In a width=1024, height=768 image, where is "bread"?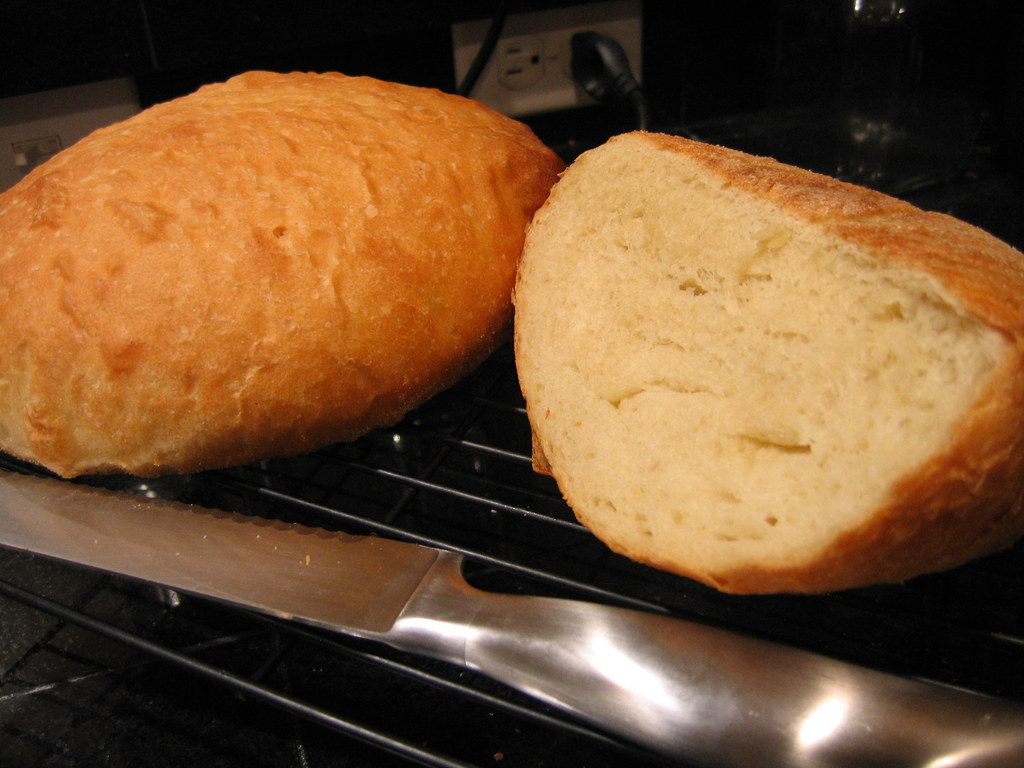
bbox(0, 67, 564, 482).
